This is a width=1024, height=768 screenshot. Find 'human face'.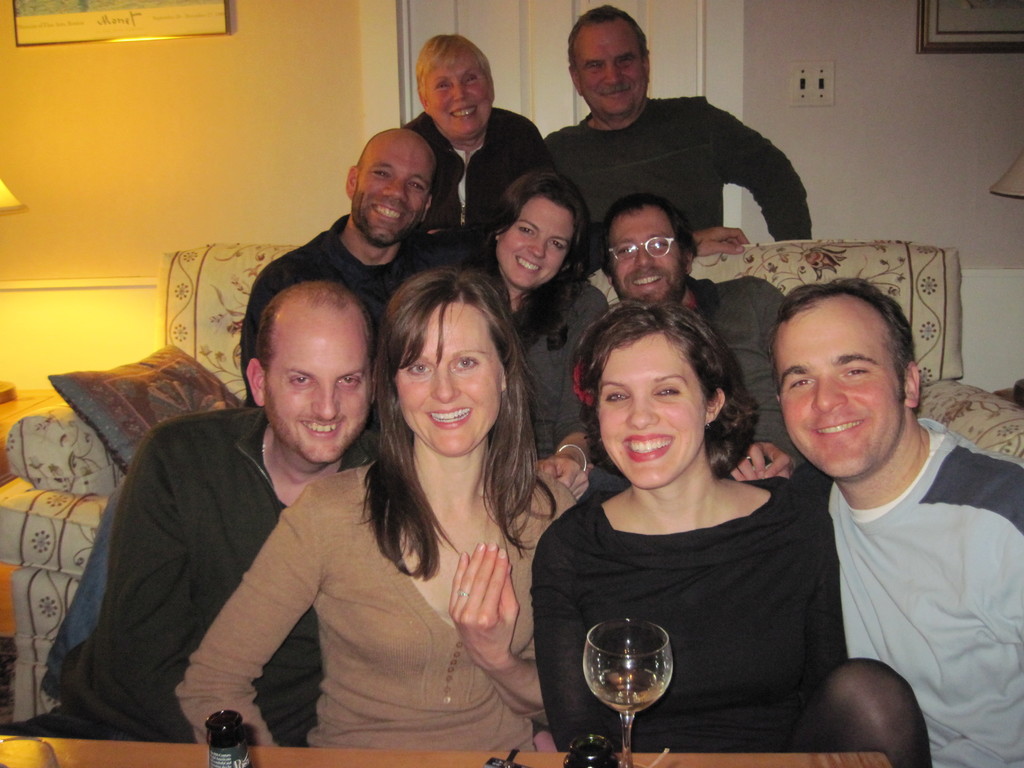
Bounding box: [x1=497, y1=196, x2=576, y2=292].
